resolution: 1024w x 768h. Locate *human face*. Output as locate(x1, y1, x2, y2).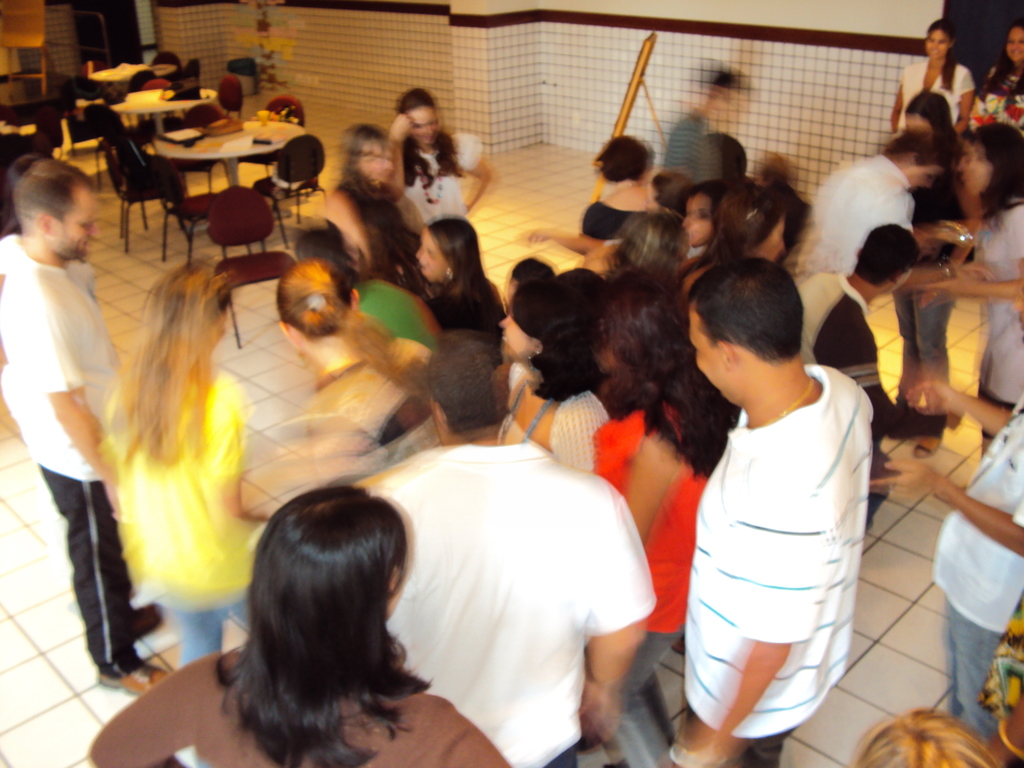
locate(691, 306, 730, 403).
